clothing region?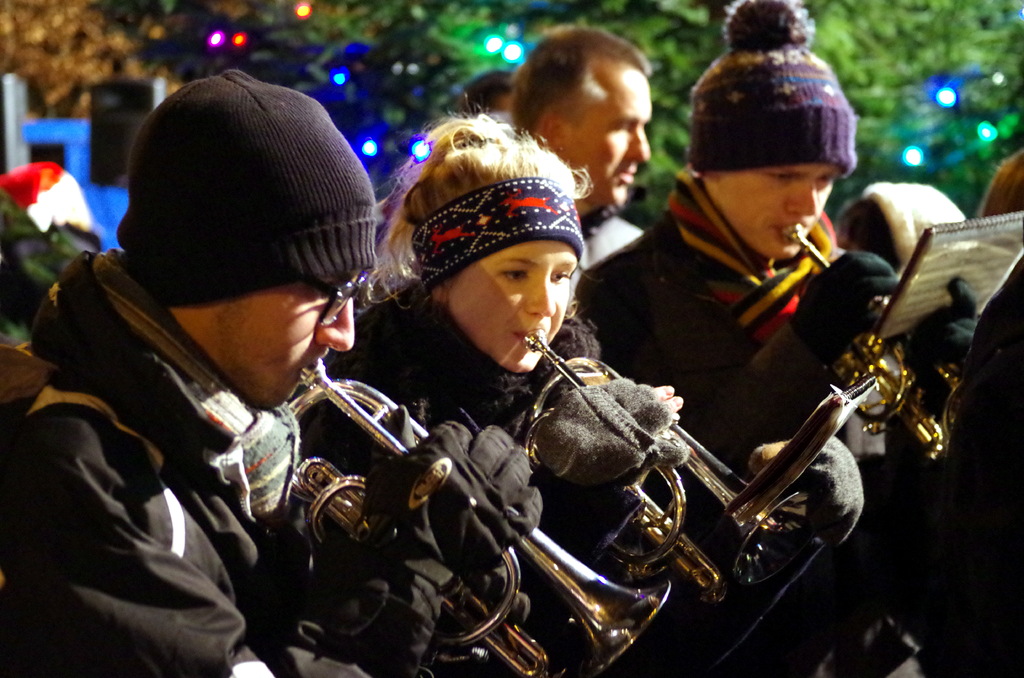
pyautogui.locateOnScreen(581, 216, 644, 268)
